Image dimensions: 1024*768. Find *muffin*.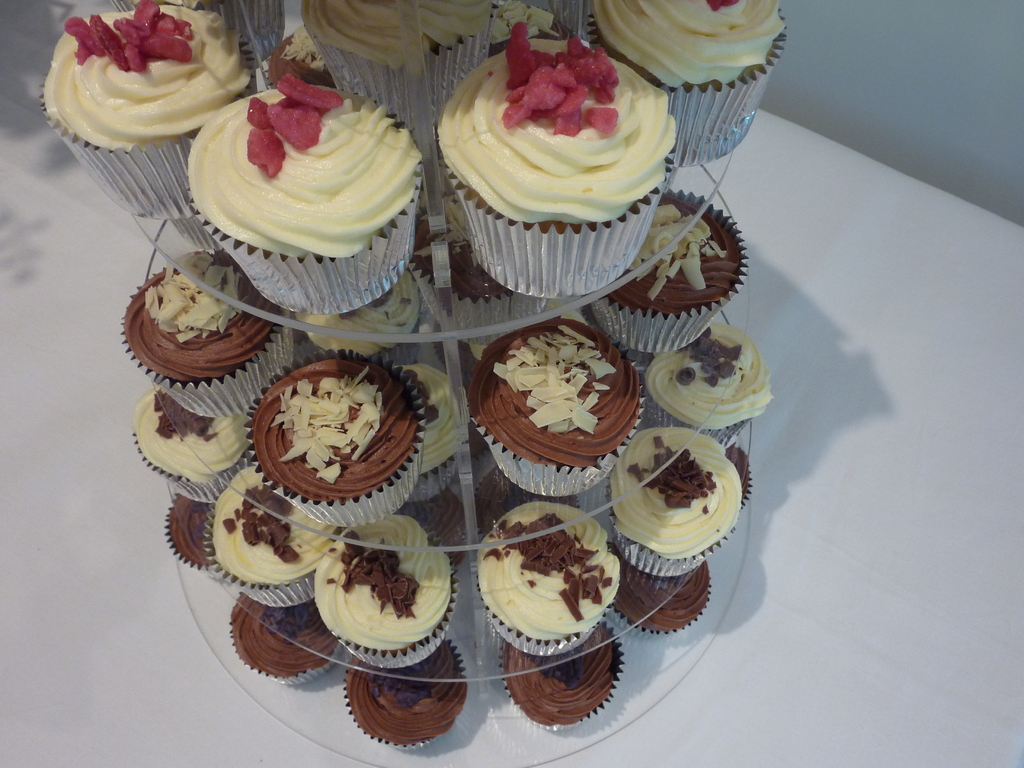
161/488/209/575.
